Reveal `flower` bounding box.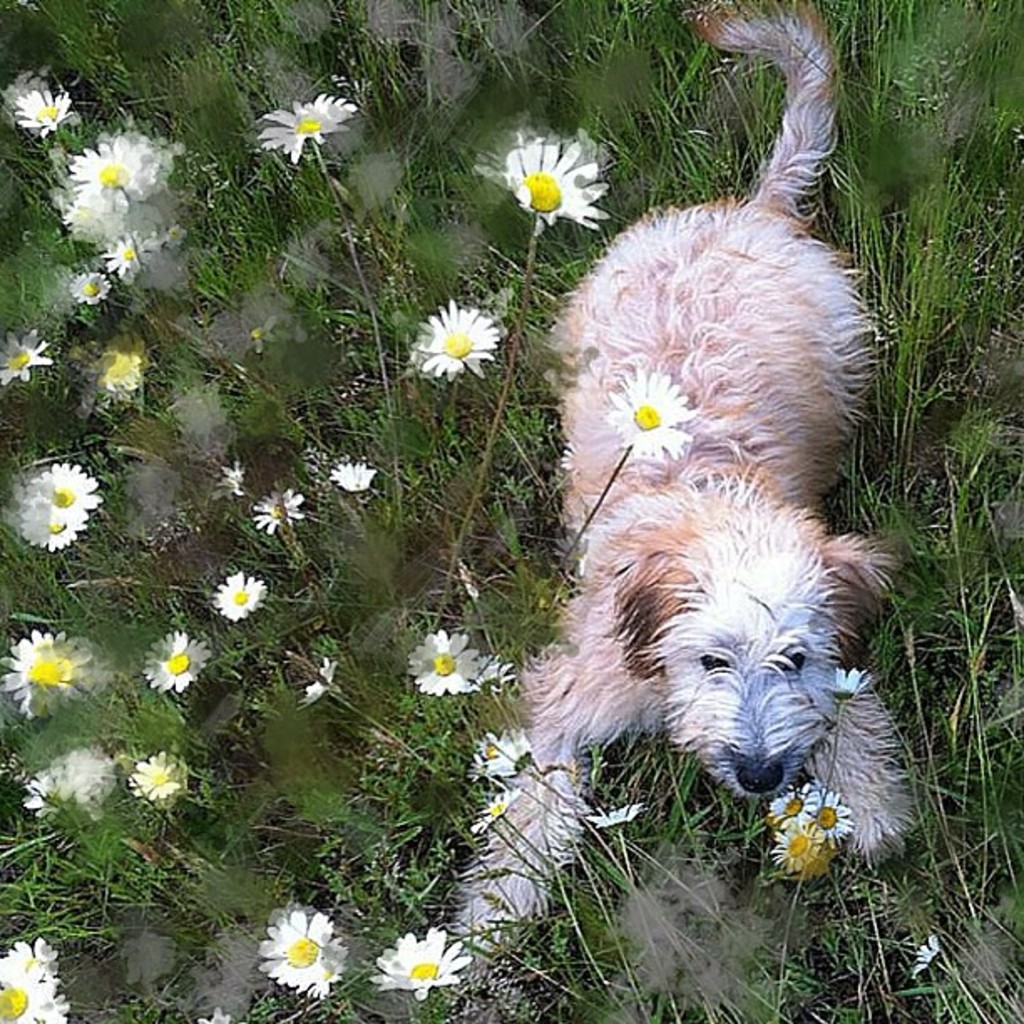
Revealed: 129/634/219/693.
